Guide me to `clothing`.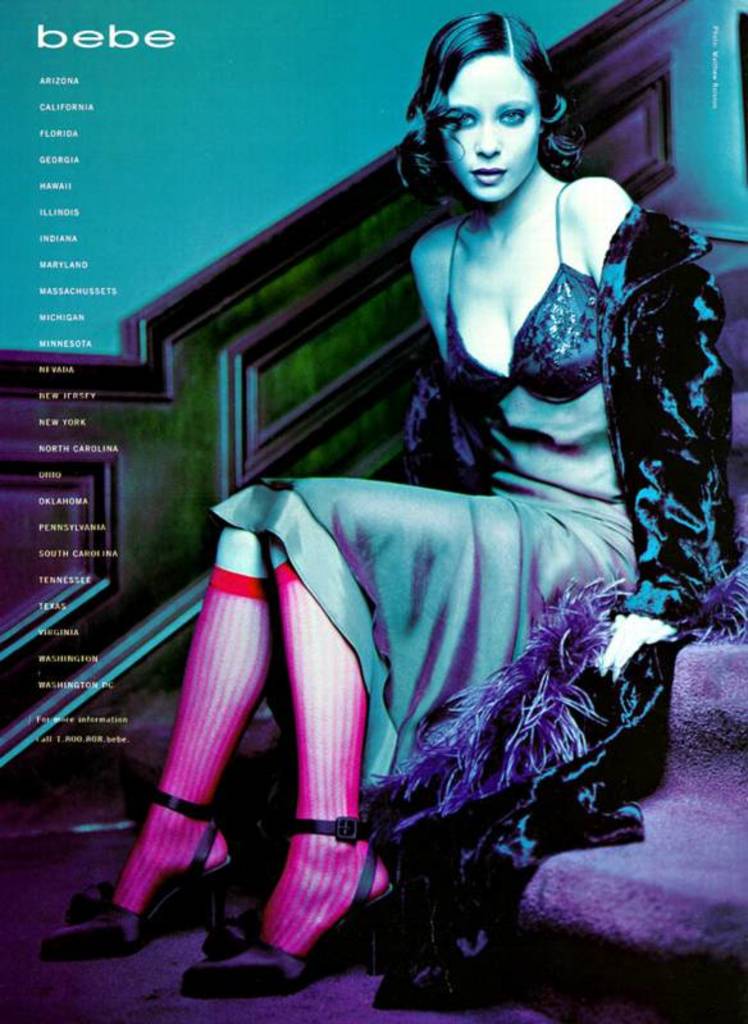
Guidance: x1=214, y1=394, x2=620, y2=754.
